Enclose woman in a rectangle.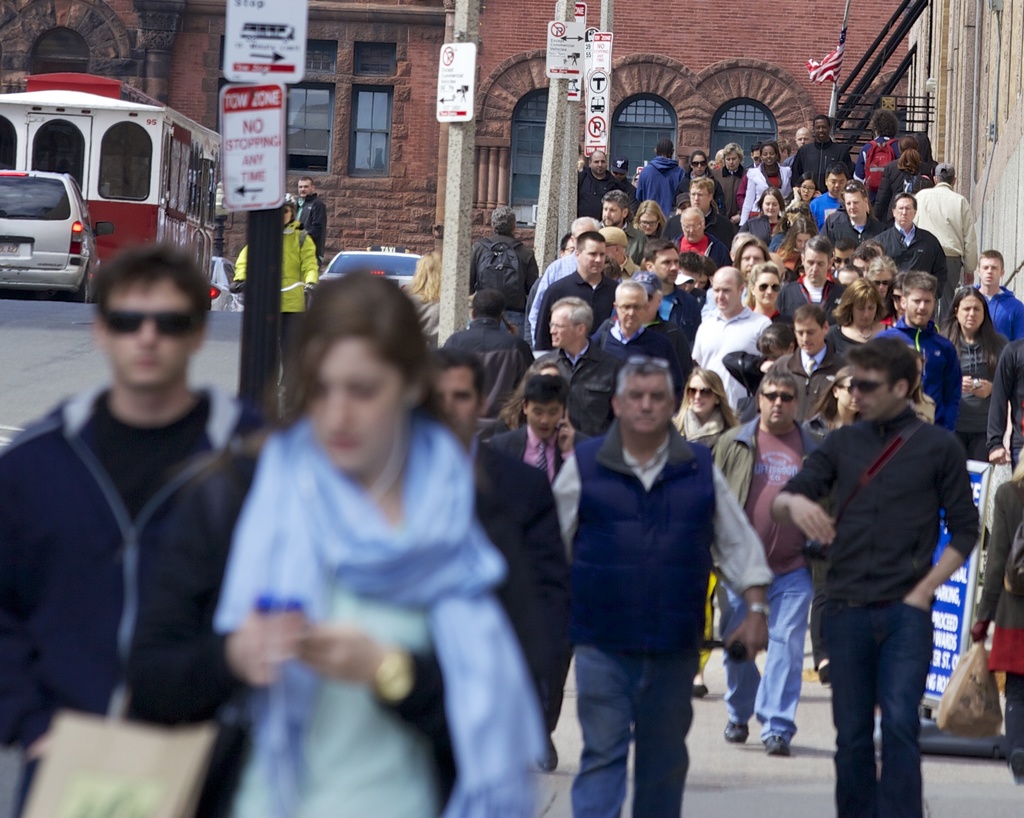
679 150 725 211.
